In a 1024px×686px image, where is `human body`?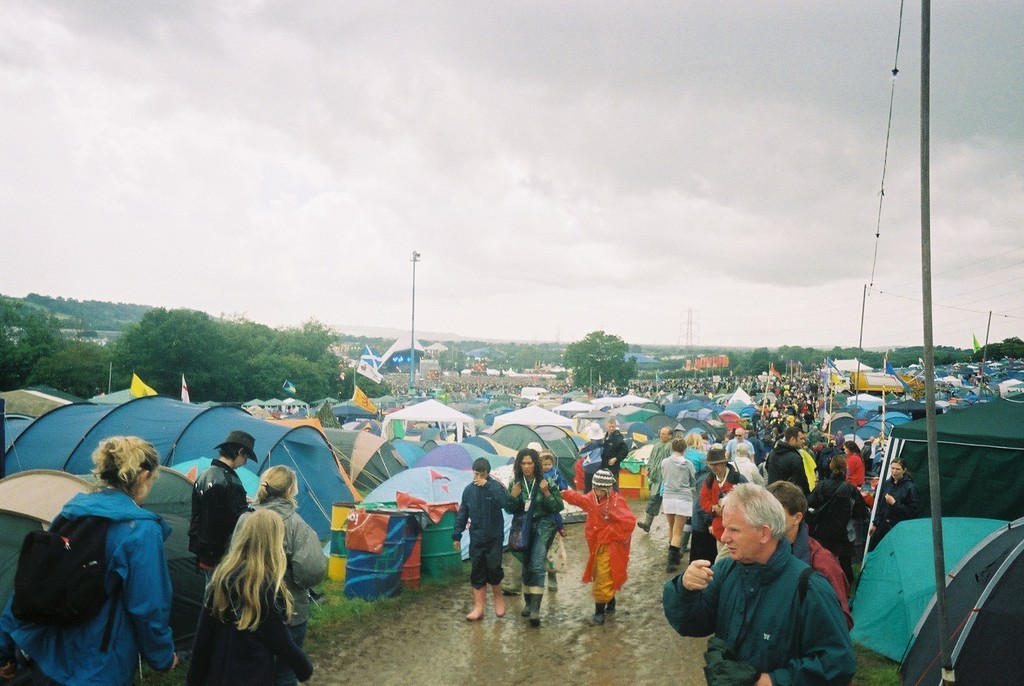
<bbox>787, 520, 854, 628</bbox>.
